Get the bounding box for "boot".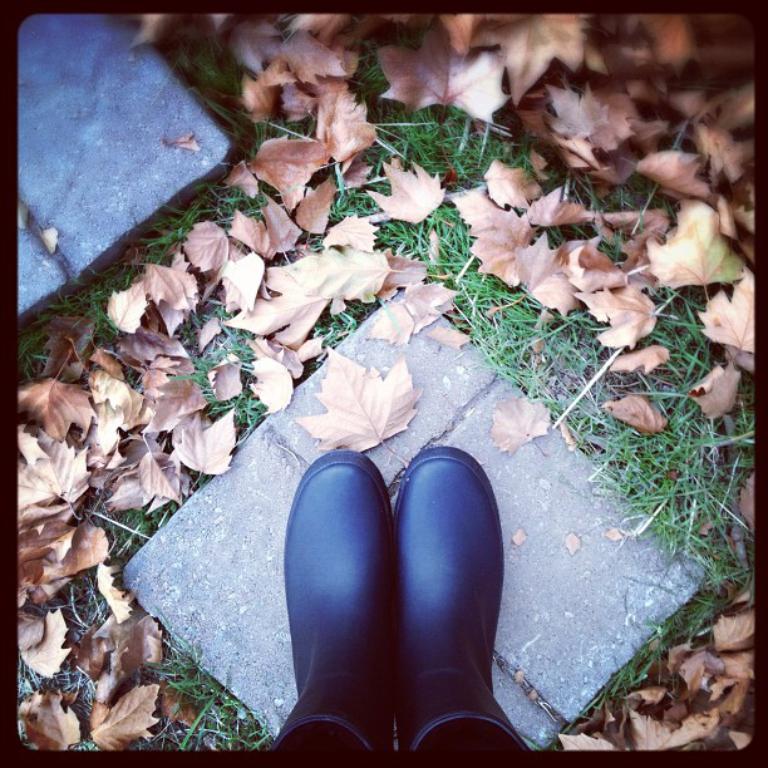
x1=393, y1=447, x2=526, y2=753.
